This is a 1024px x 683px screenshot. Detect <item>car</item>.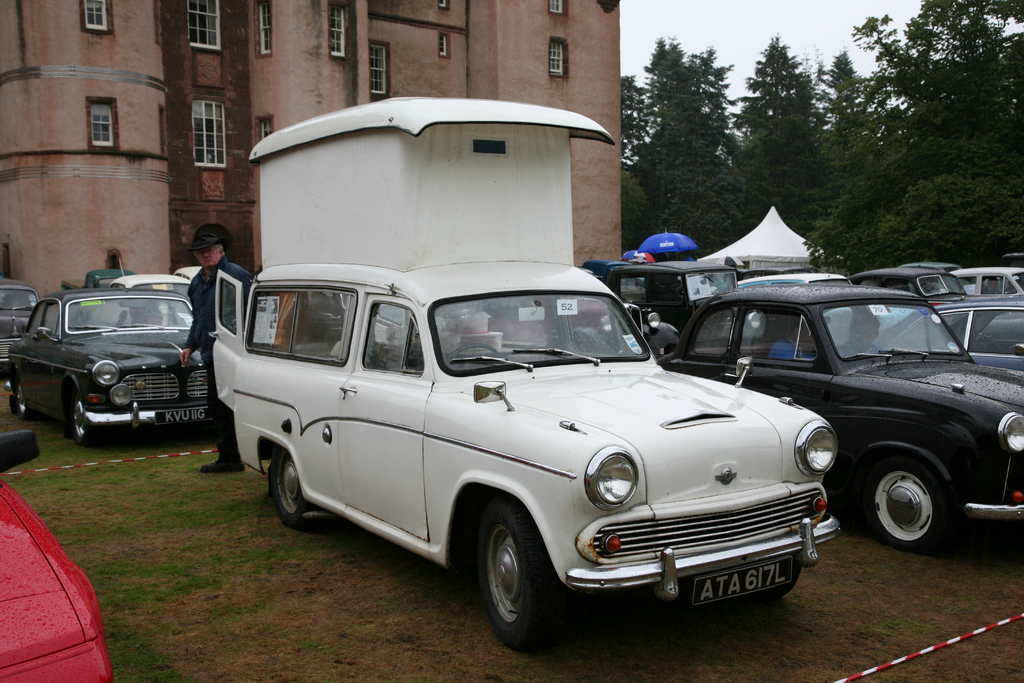
(656, 283, 1023, 547).
